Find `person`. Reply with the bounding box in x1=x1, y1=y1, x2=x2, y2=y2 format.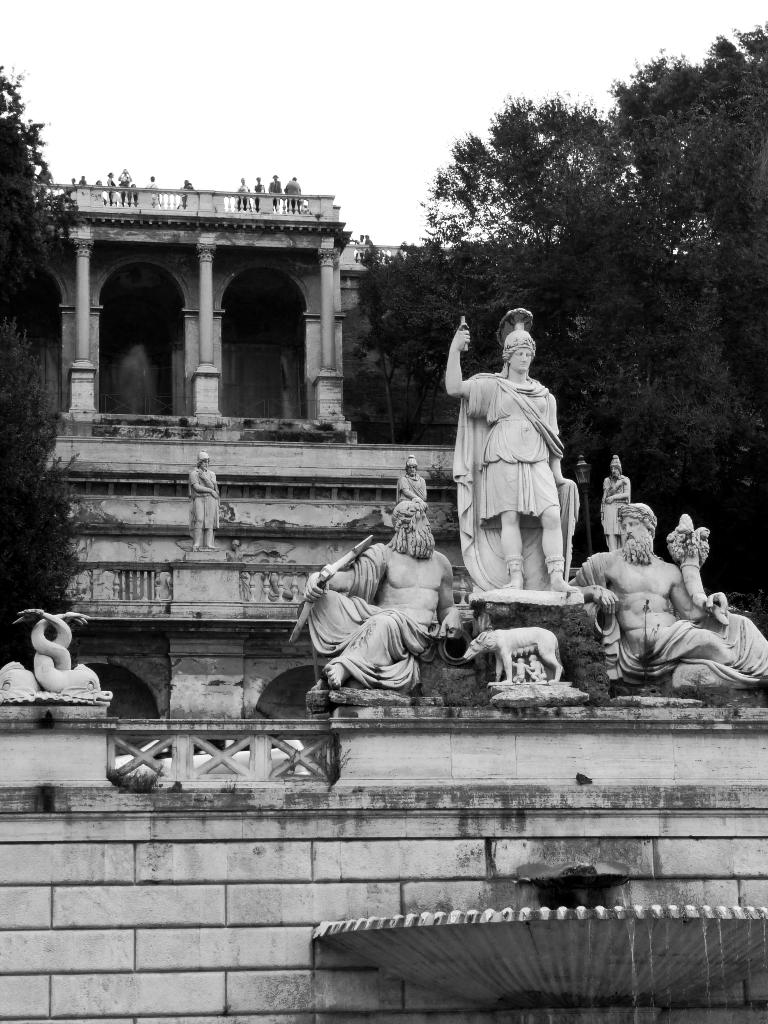
x1=148, y1=173, x2=156, y2=207.
